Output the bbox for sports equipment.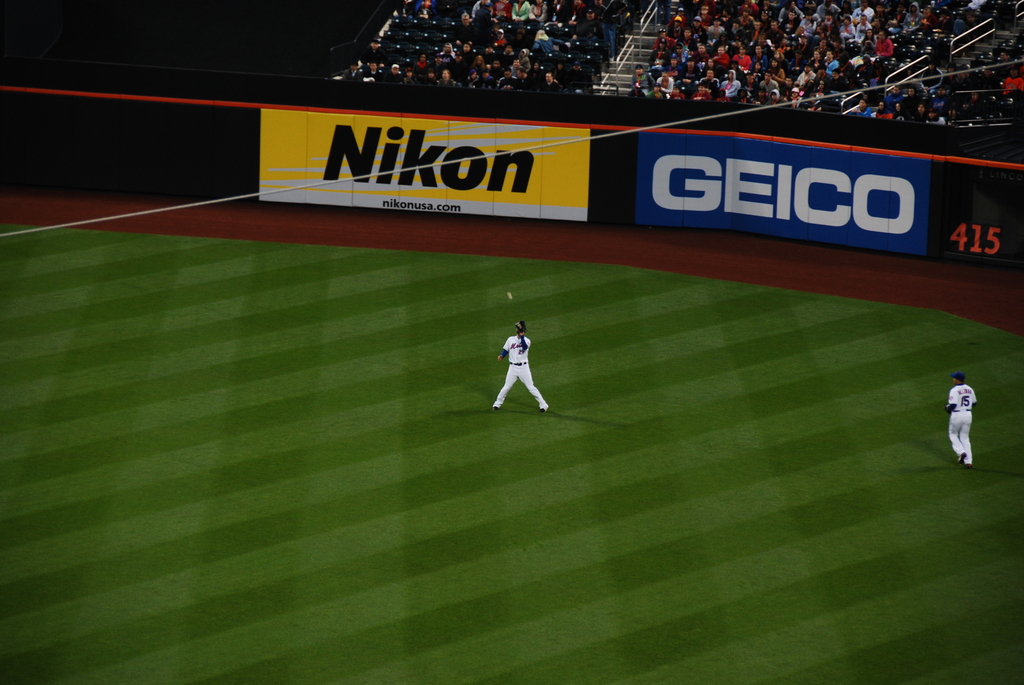
l=501, t=336, r=531, b=365.
